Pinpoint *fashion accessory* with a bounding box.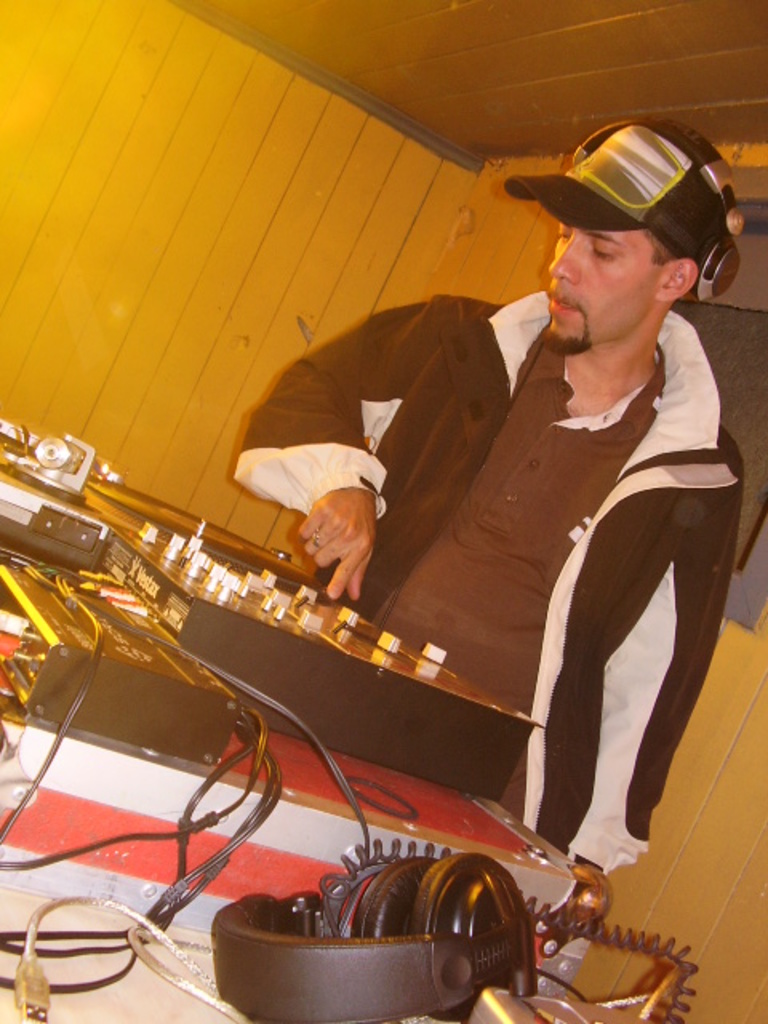
507 114 749 298.
